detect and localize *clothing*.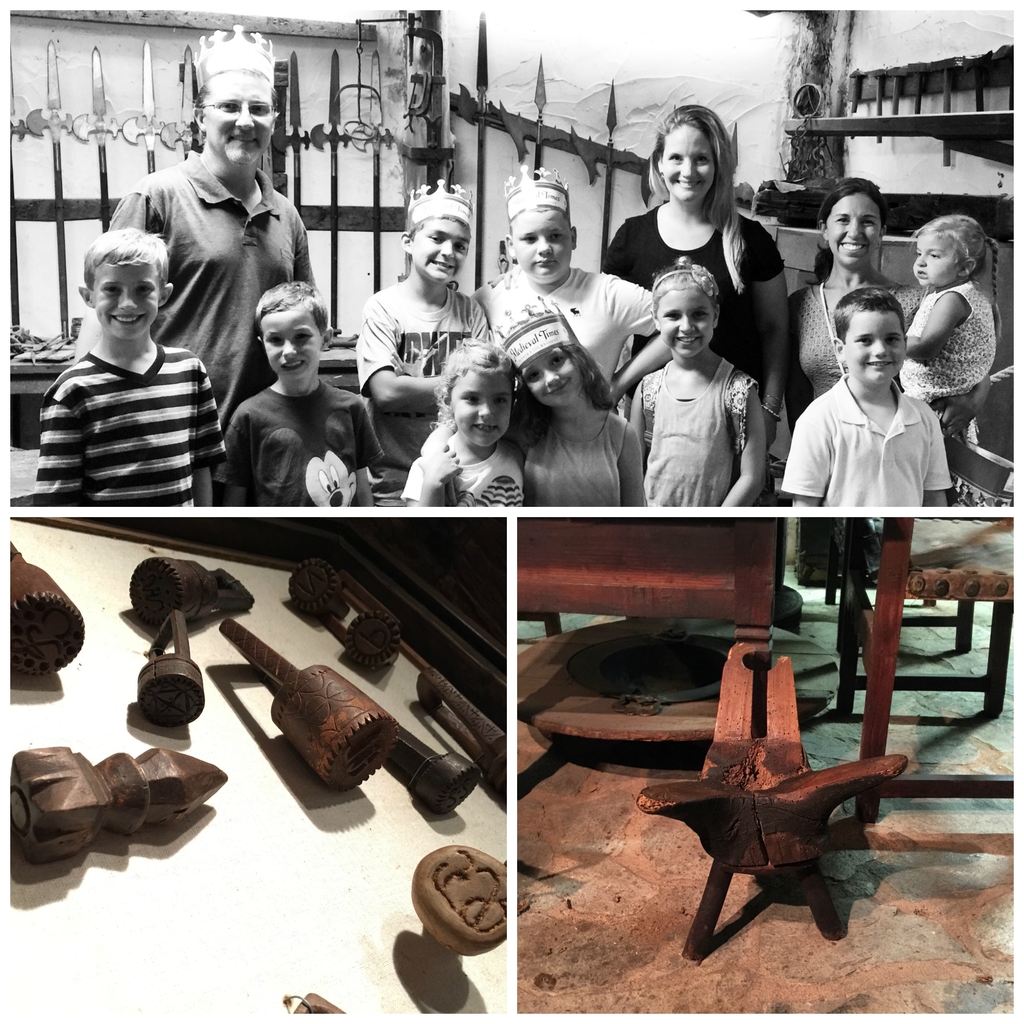
Localized at crop(34, 344, 216, 499).
